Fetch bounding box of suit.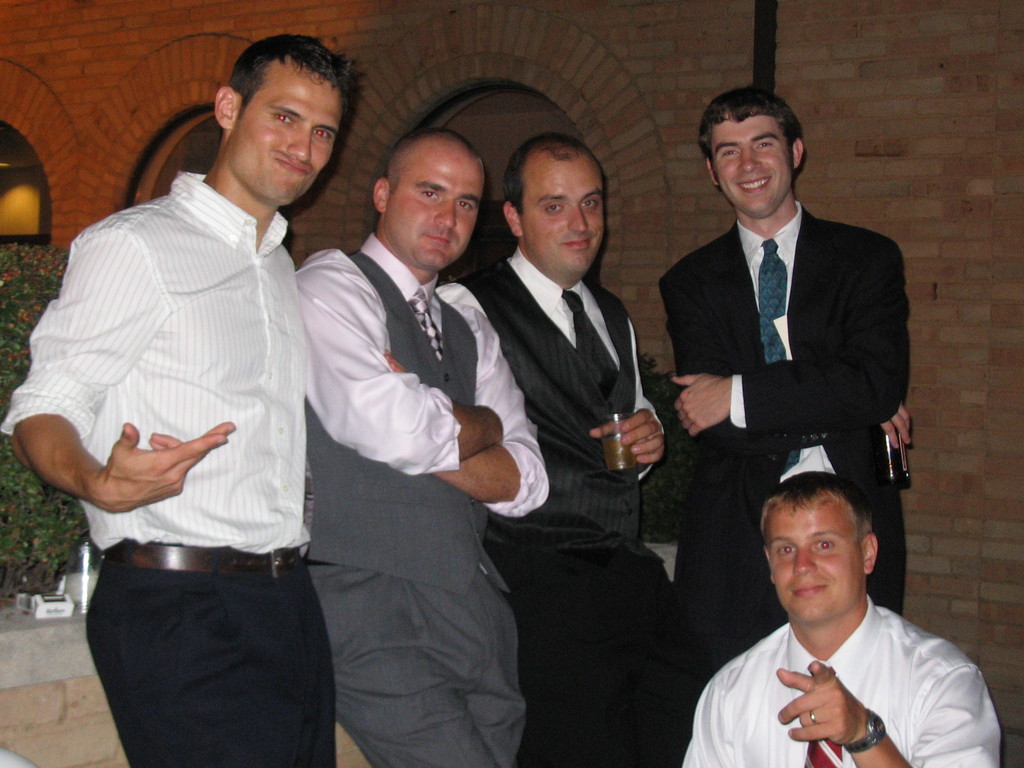
Bbox: box=[308, 225, 549, 584].
